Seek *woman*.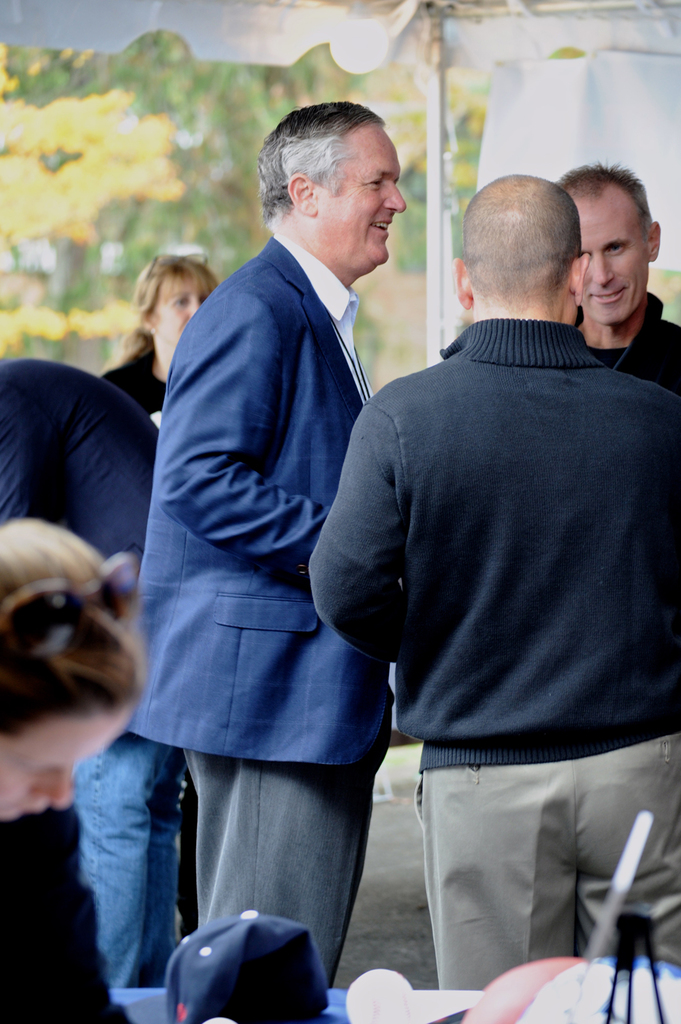
box=[0, 578, 129, 1023].
